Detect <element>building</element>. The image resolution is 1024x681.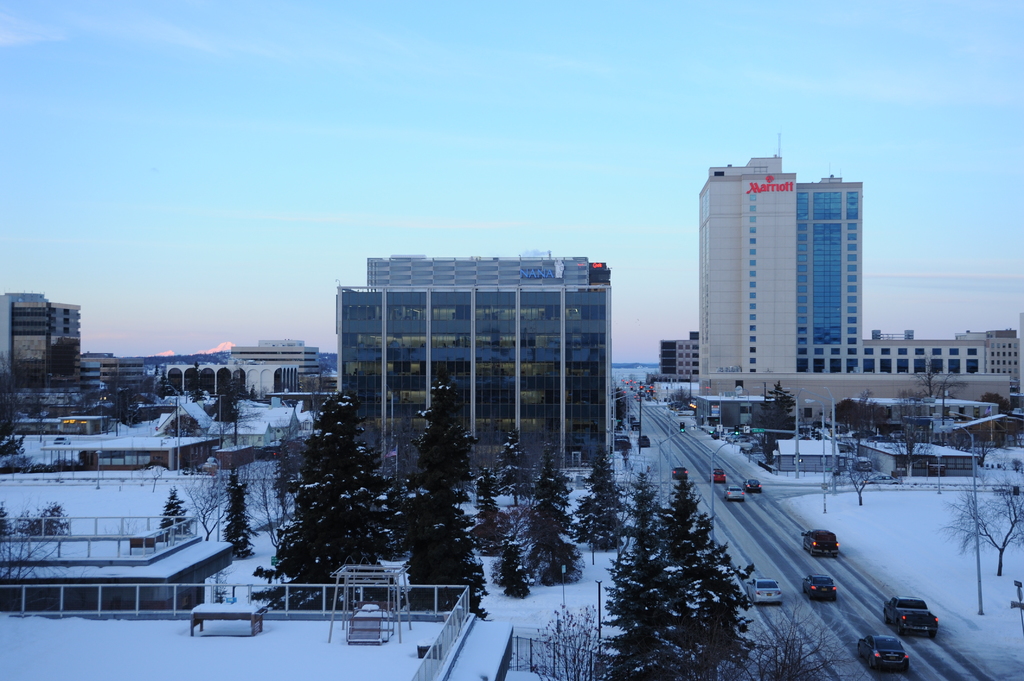
l=362, t=250, r=610, b=282.
